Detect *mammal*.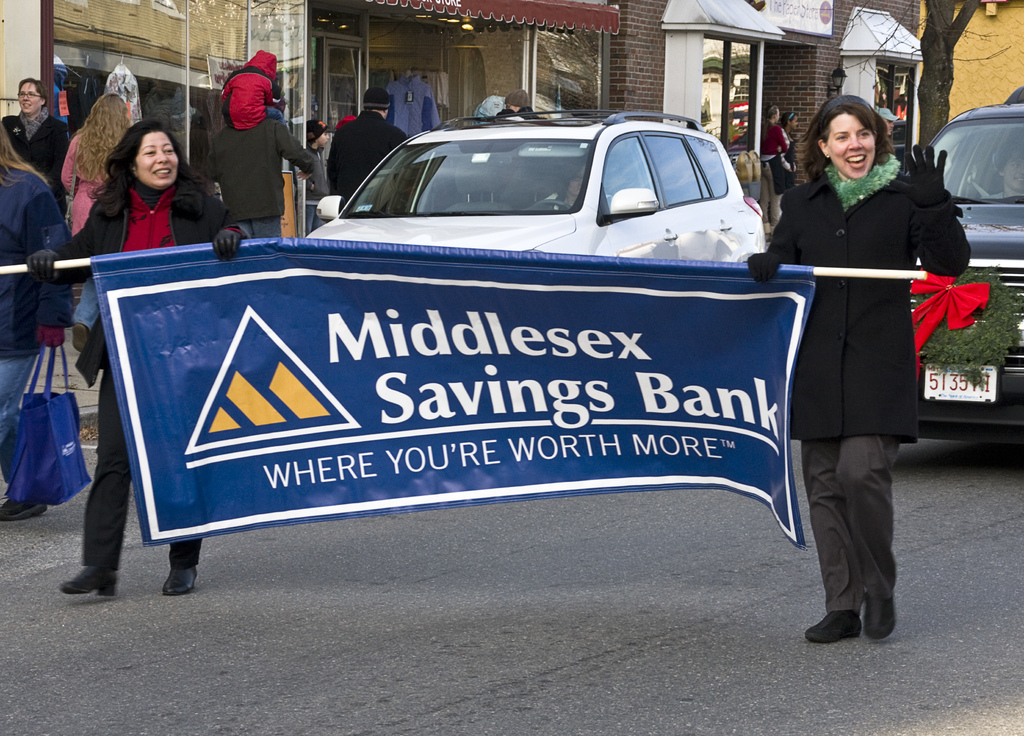
Detected at <bbox>0, 117, 71, 520</bbox>.
